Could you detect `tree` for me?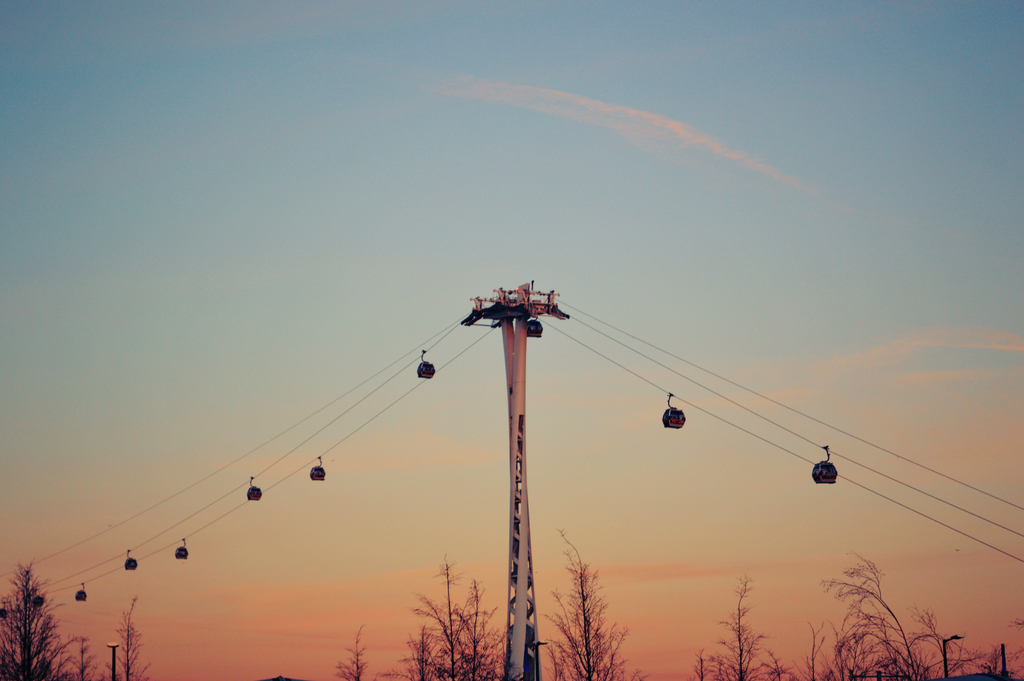
Detection result: <bbox>692, 649, 716, 680</bbox>.
